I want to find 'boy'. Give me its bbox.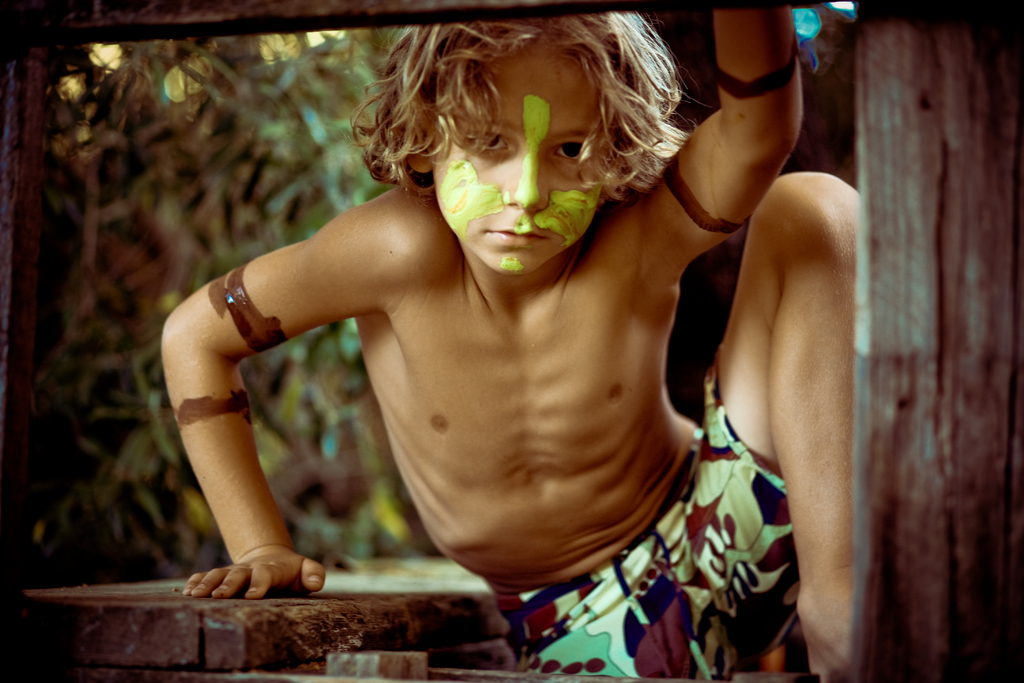
box=[170, 35, 842, 642].
